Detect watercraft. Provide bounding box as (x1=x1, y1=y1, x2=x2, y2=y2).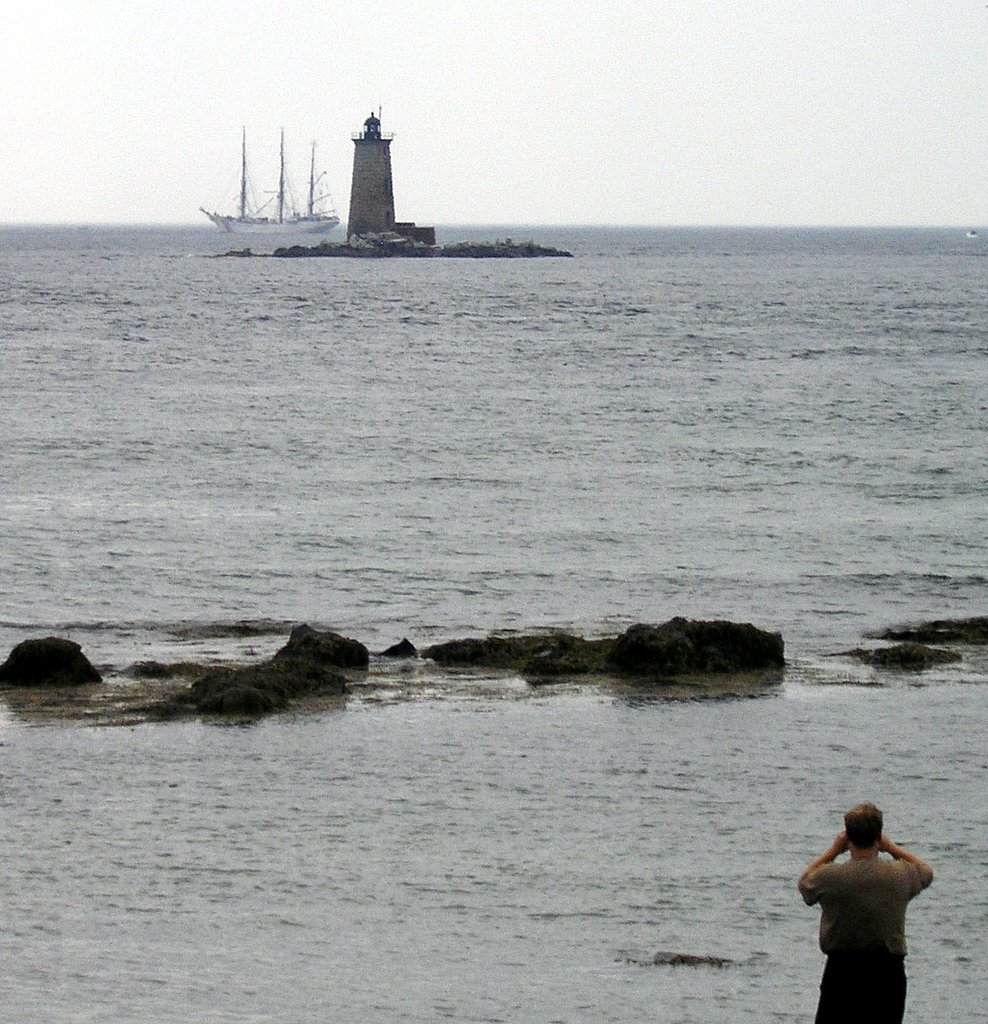
(x1=197, y1=127, x2=338, y2=243).
